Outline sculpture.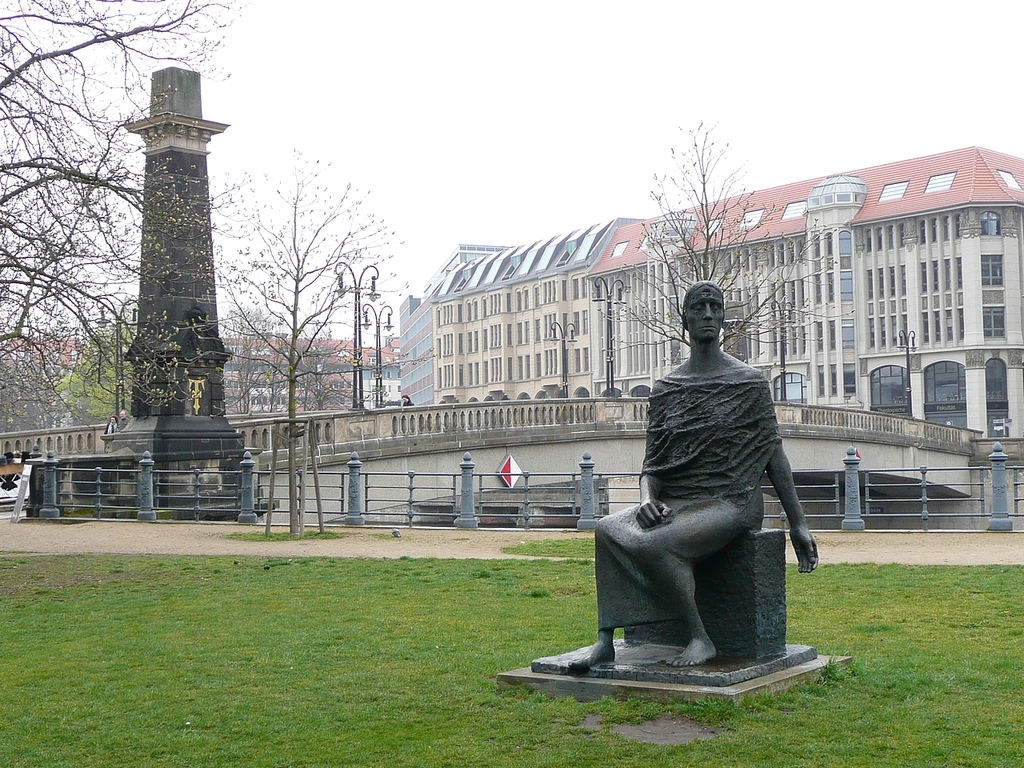
Outline: bbox(568, 287, 817, 691).
